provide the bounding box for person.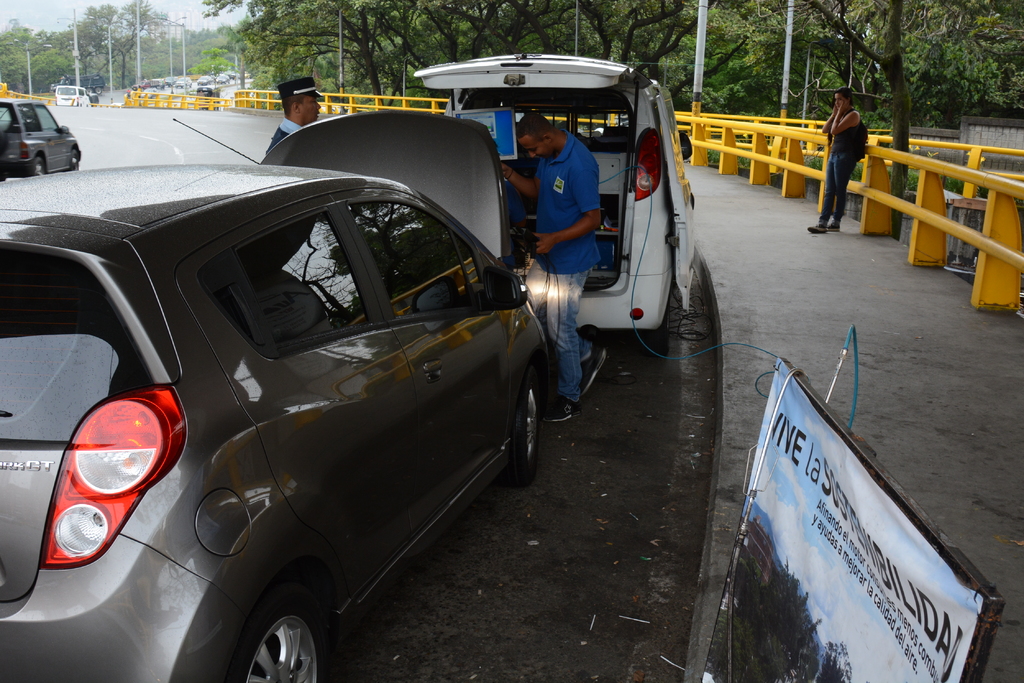
[500, 112, 611, 424].
